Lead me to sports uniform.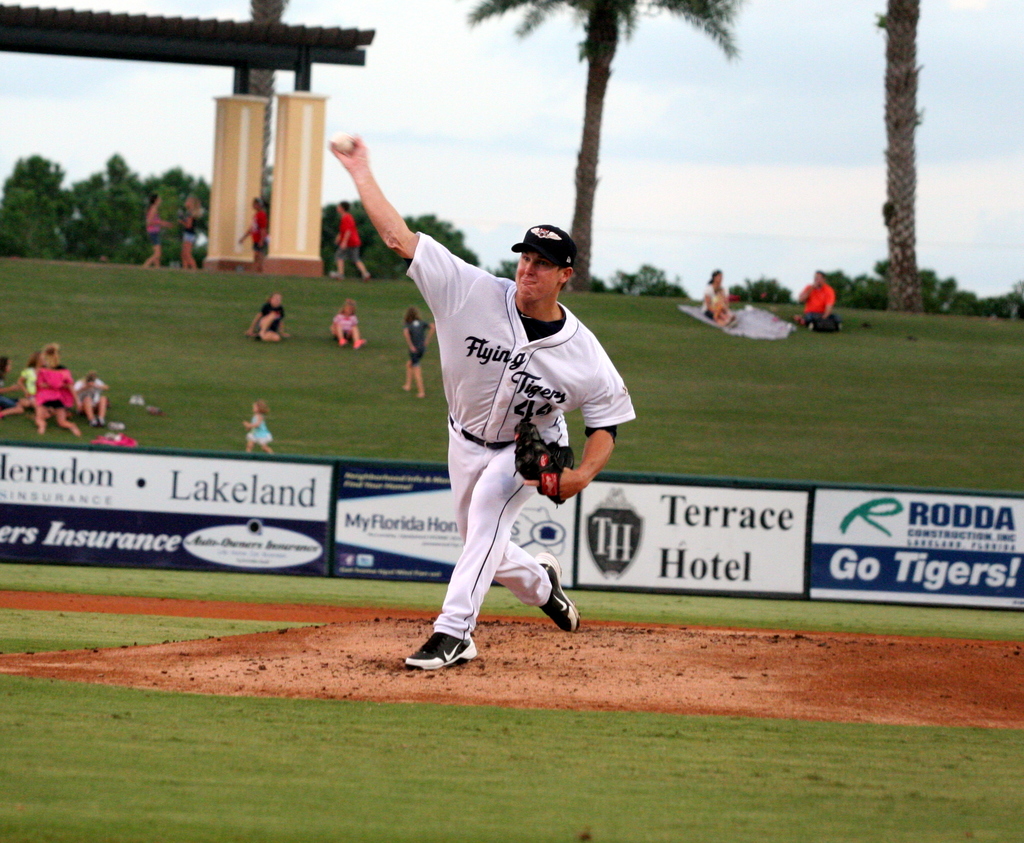
Lead to 378, 197, 632, 691.
